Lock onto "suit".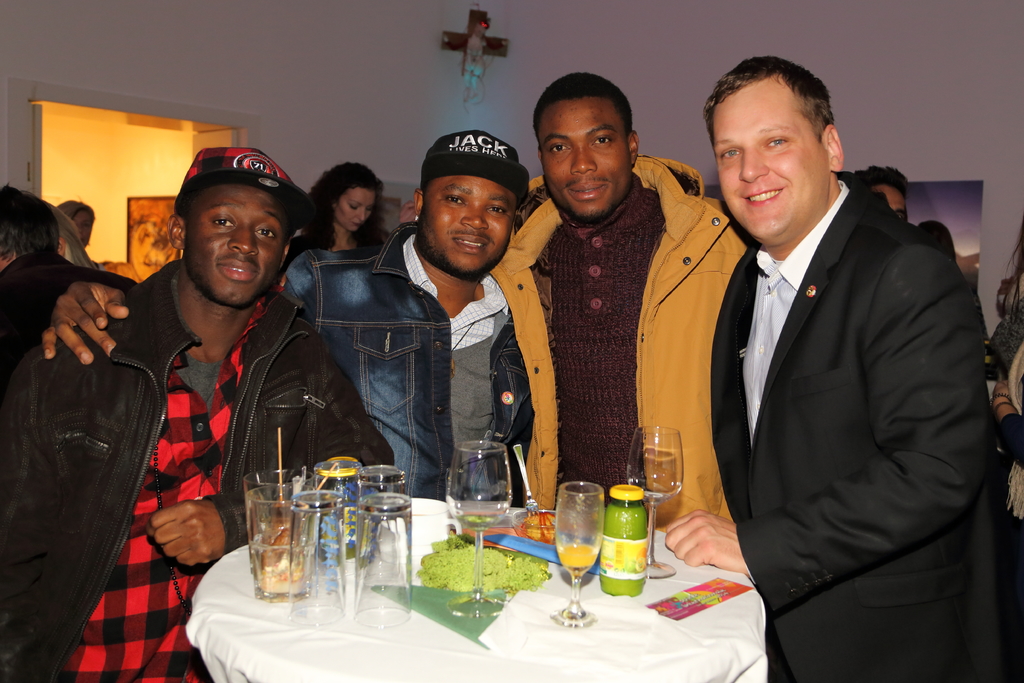
Locked: box=[686, 88, 1002, 668].
